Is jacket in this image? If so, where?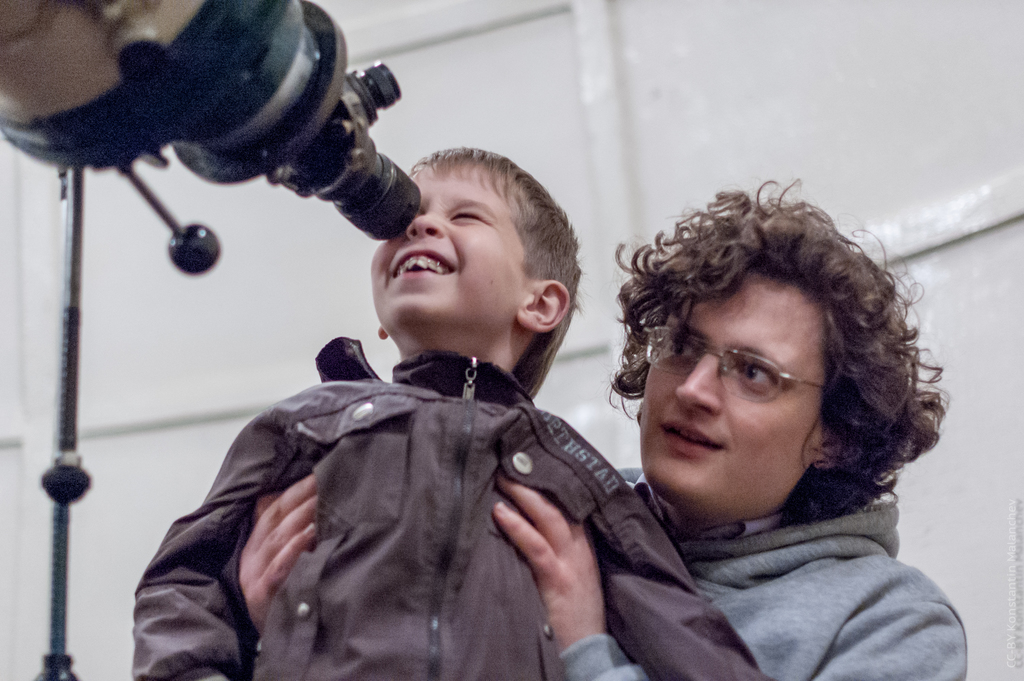
Yes, at region(557, 468, 975, 680).
